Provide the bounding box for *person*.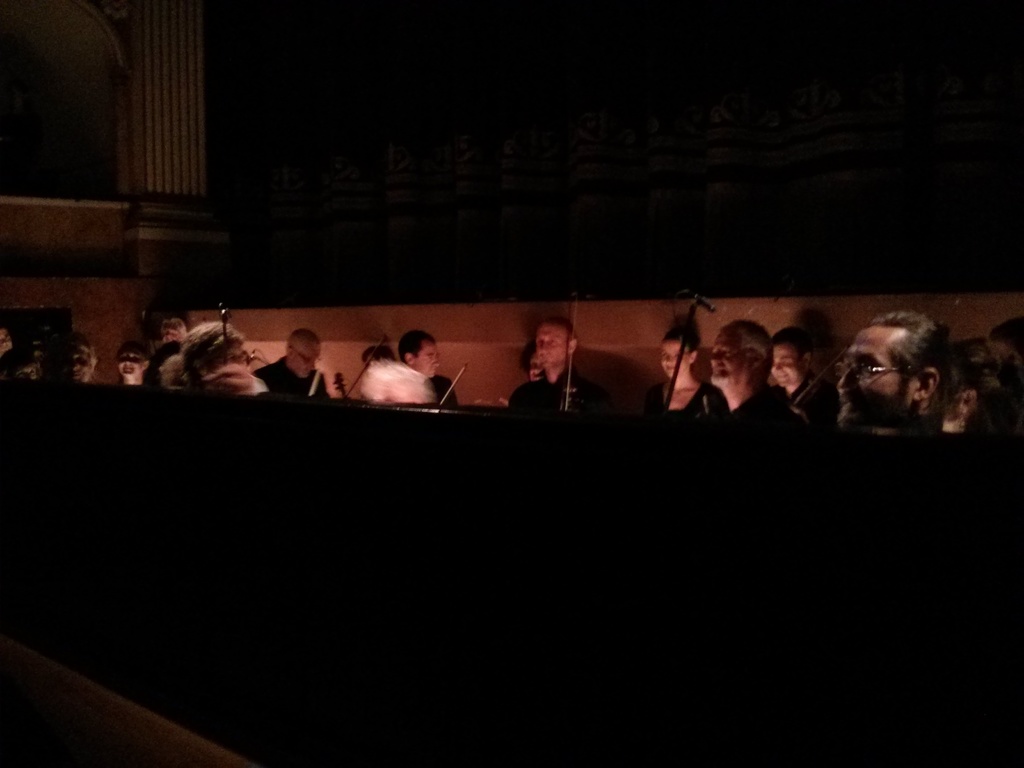
[x1=405, y1=330, x2=465, y2=428].
